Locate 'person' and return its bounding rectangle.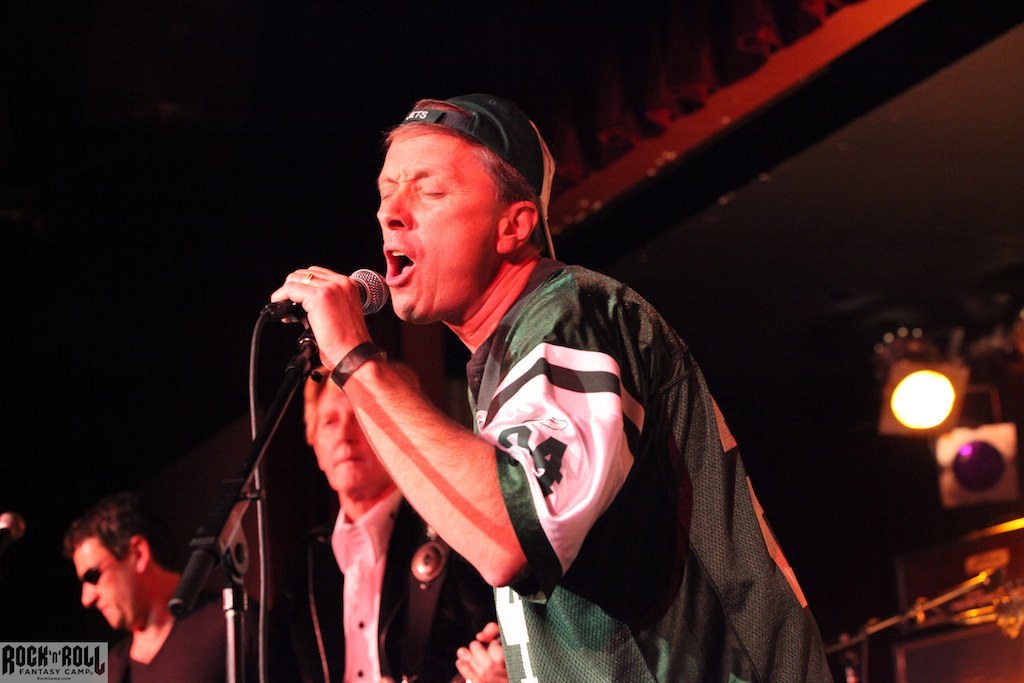
(left=197, top=102, right=780, bottom=669).
